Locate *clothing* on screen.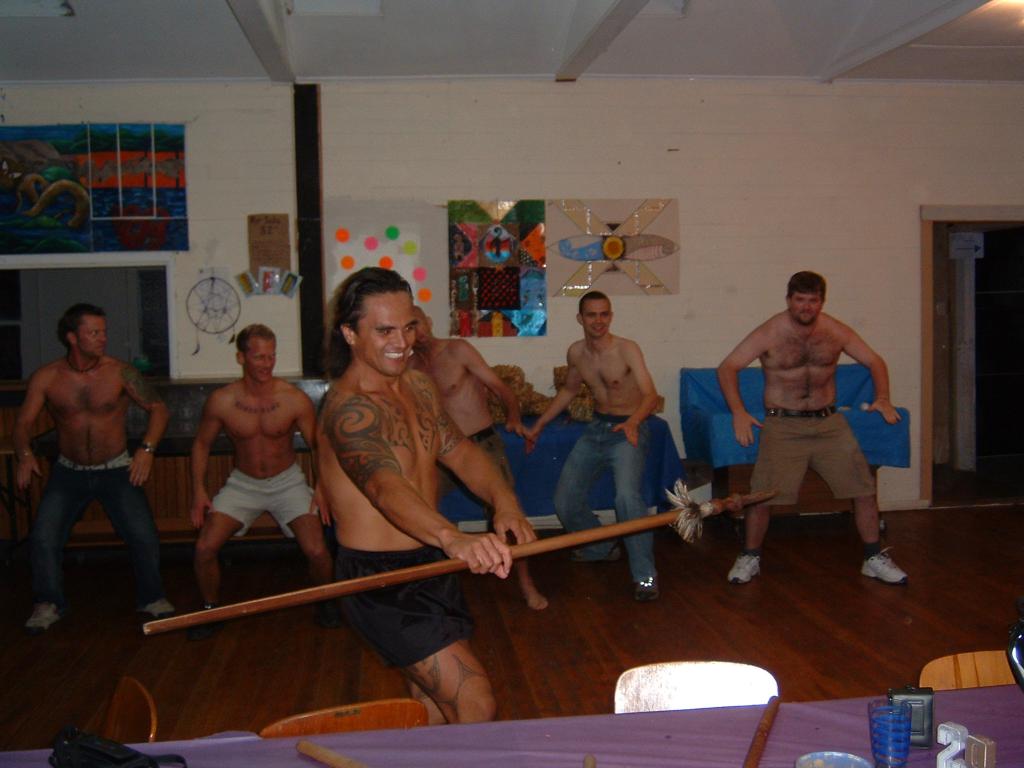
On screen at [x1=550, y1=410, x2=659, y2=587].
